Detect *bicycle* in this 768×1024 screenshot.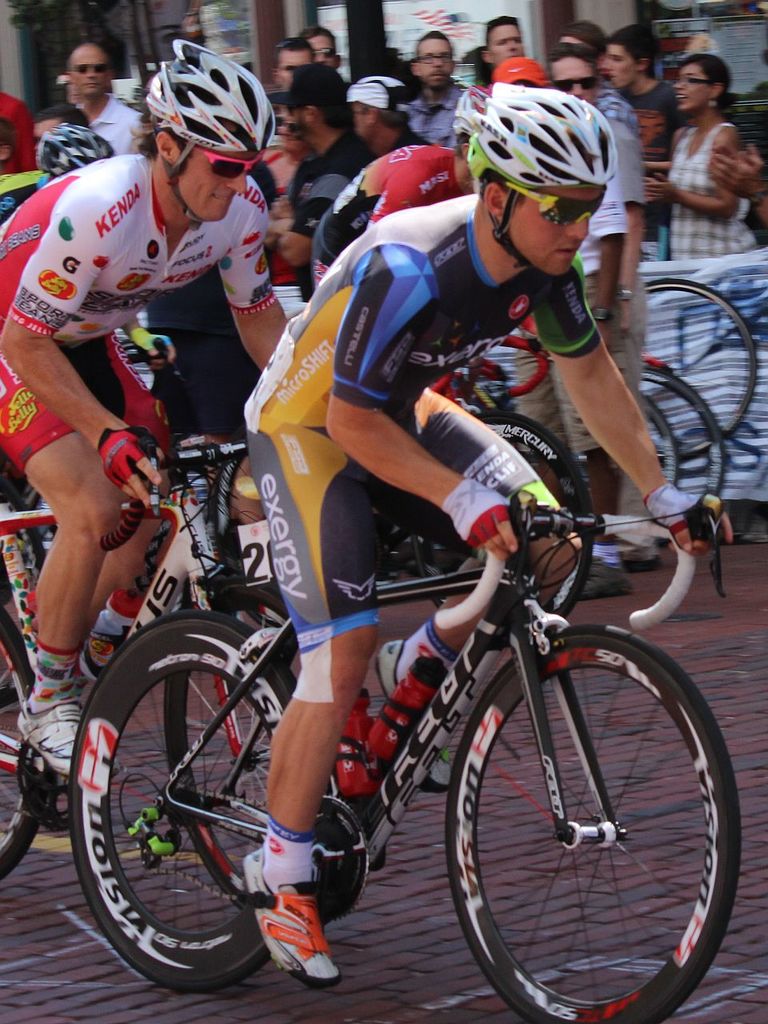
Detection: {"left": 641, "top": 274, "right": 761, "bottom": 468}.
